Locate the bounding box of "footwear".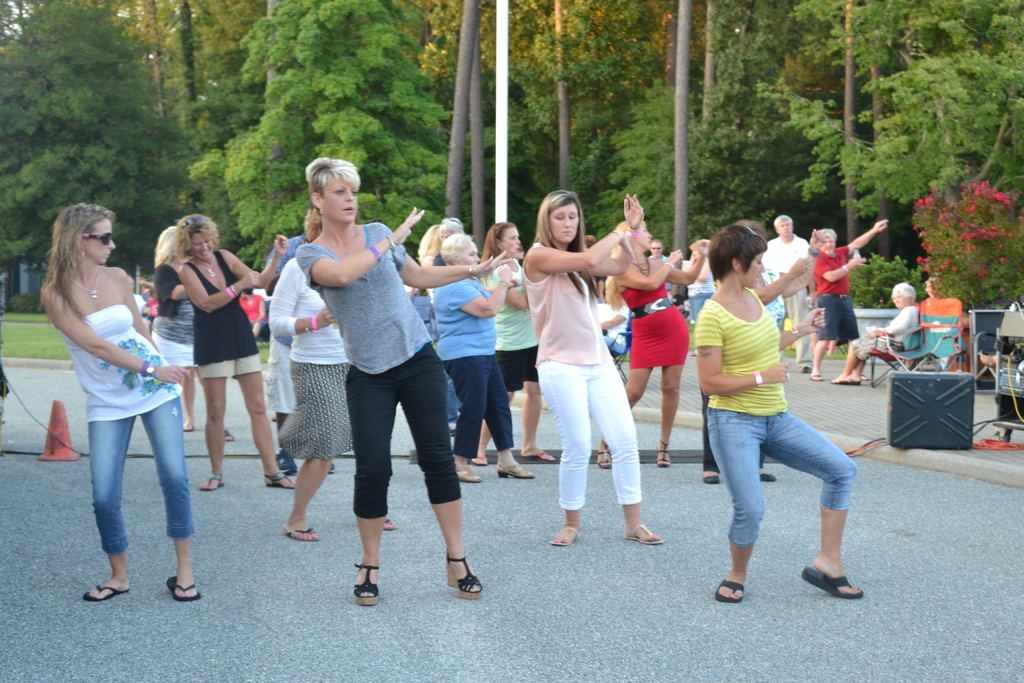
Bounding box: detection(714, 577, 744, 602).
